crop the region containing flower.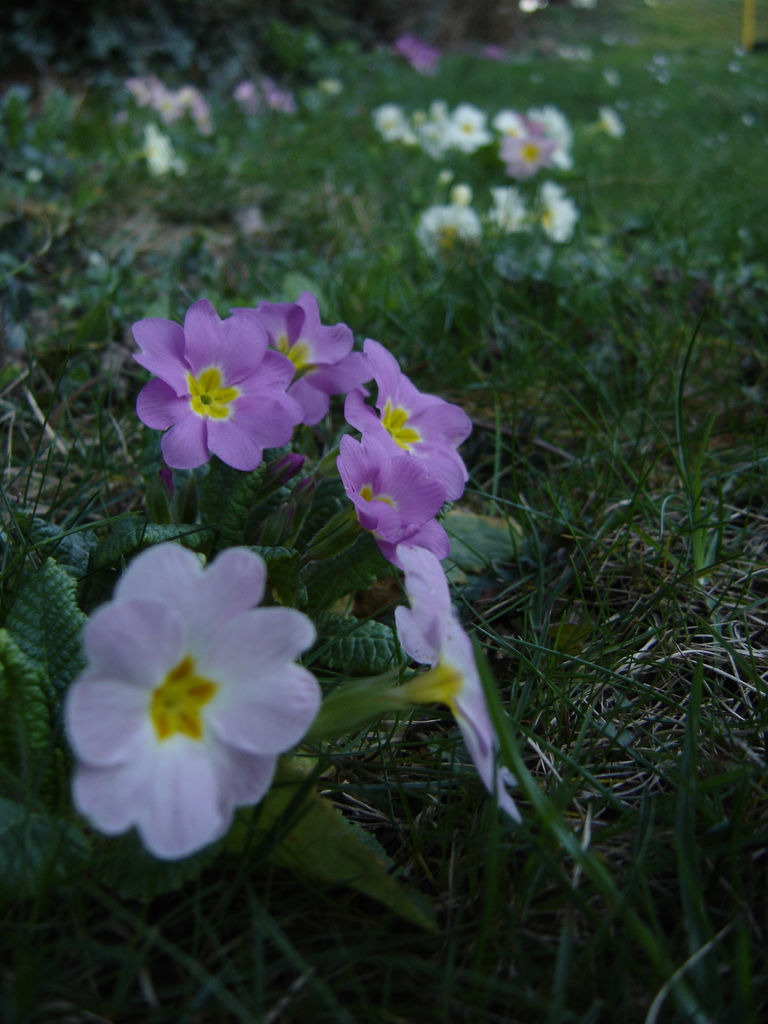
Crop region: pyautogui.locateOnScreen(65, 543, 316, 858).
